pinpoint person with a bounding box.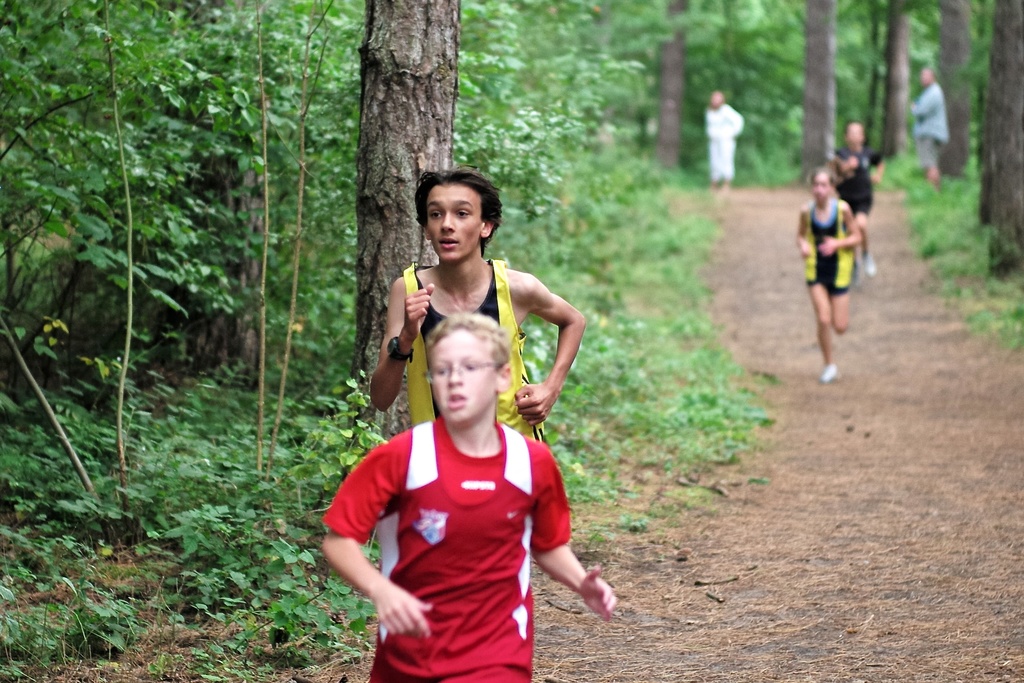
(left=831, top=119, right=883, bottom=276).
